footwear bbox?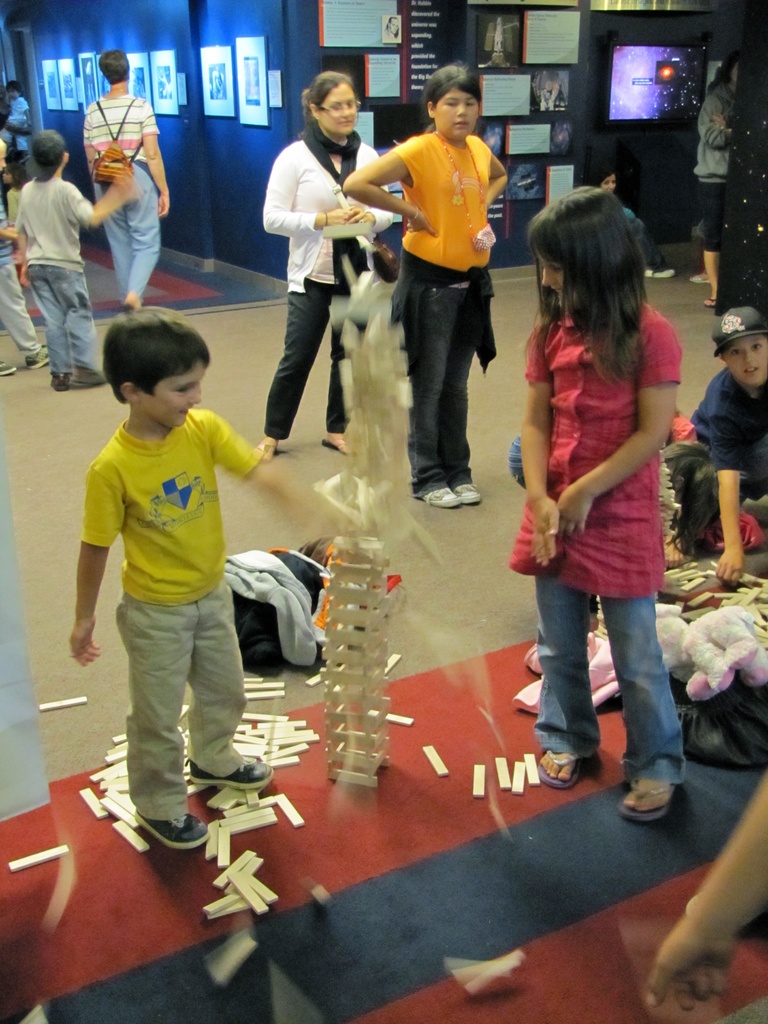
<box>616,777,676,822</box>
